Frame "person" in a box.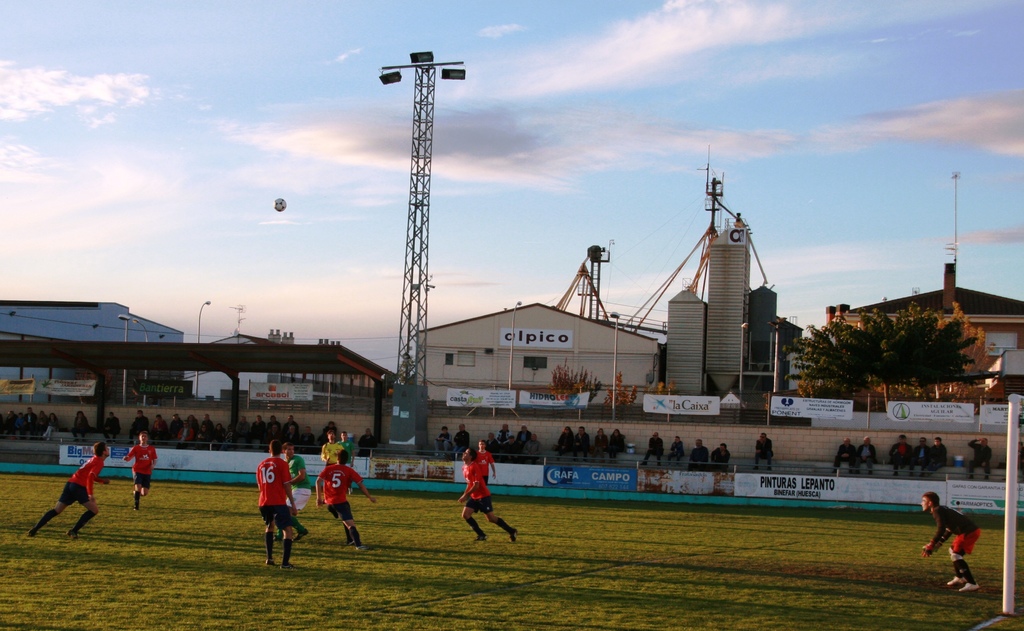
rect(571, 425, 589, 459).
